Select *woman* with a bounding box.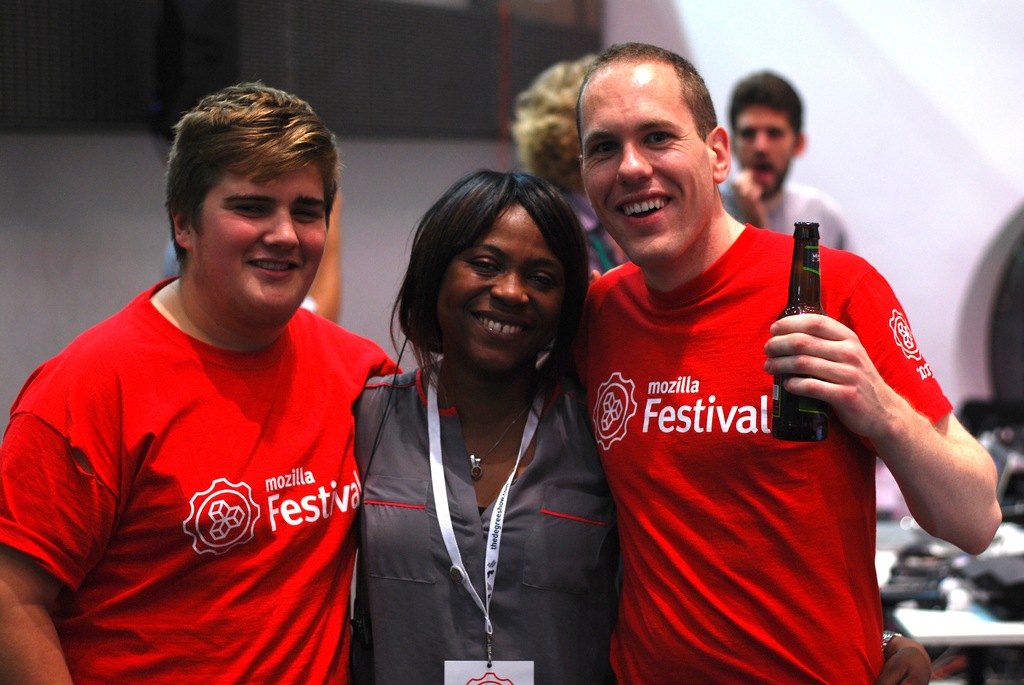
Rect(499, 52, 639, 283).
